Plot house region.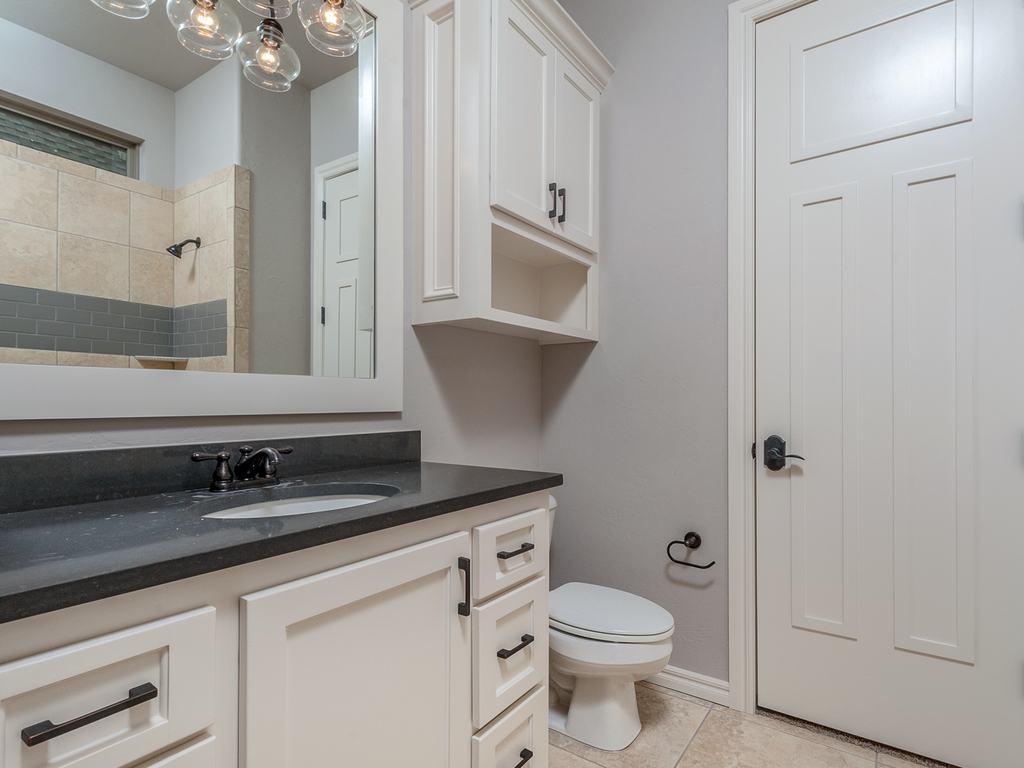
Plotted at (0,0,1023,767).
